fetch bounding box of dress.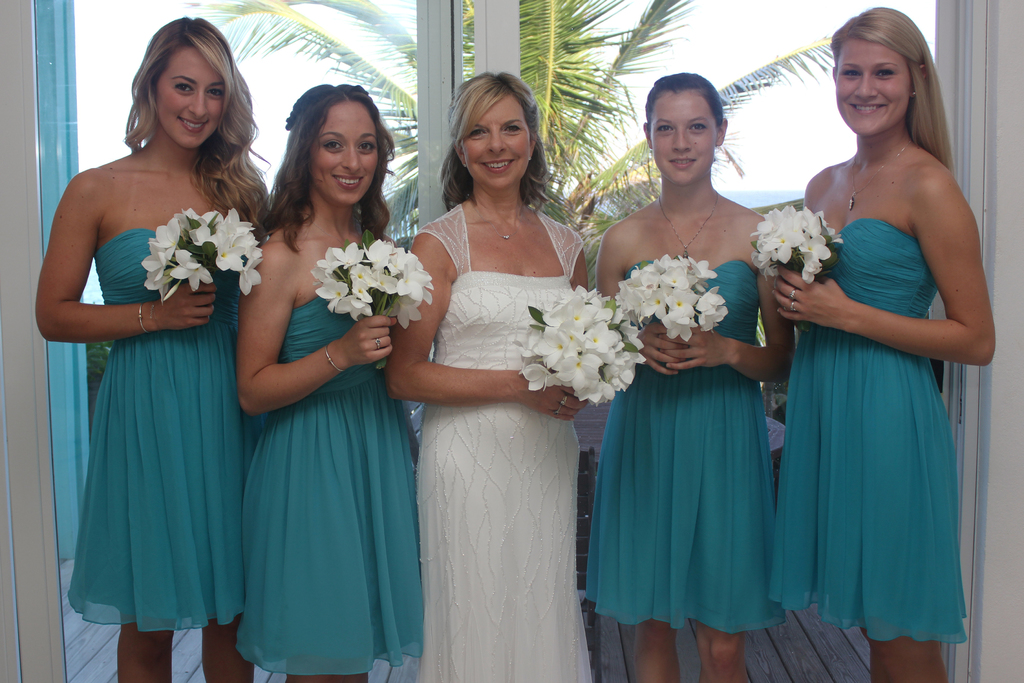
Bbox: {"x1": 414, "y1": 199, "x2": 593, "y2": 682}.
